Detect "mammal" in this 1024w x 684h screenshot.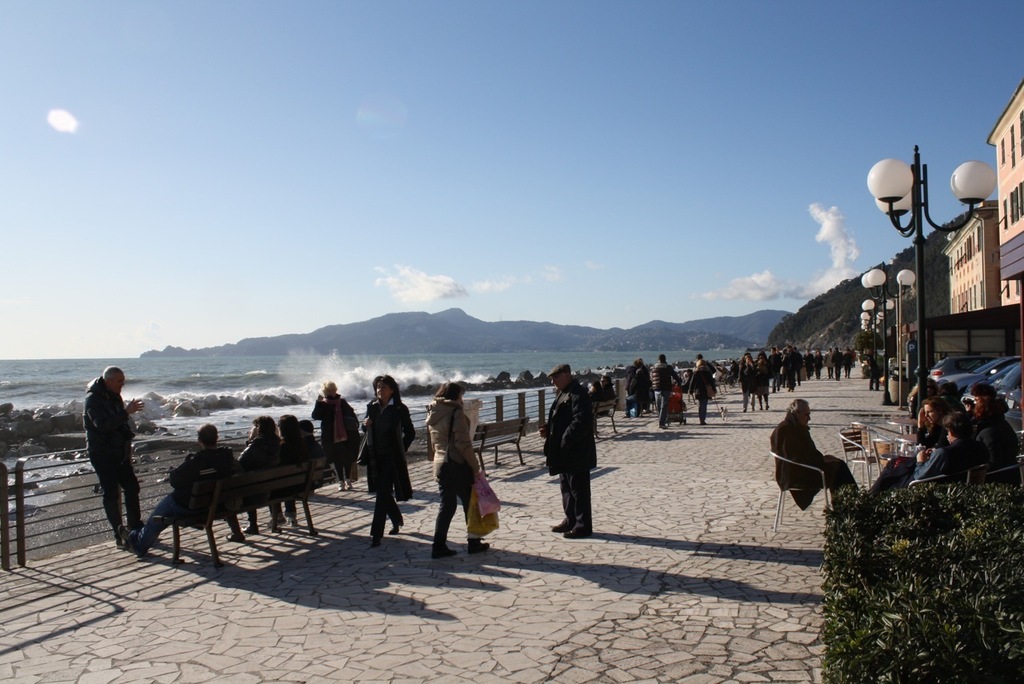
Detection: 307, 378, 363, 489.
